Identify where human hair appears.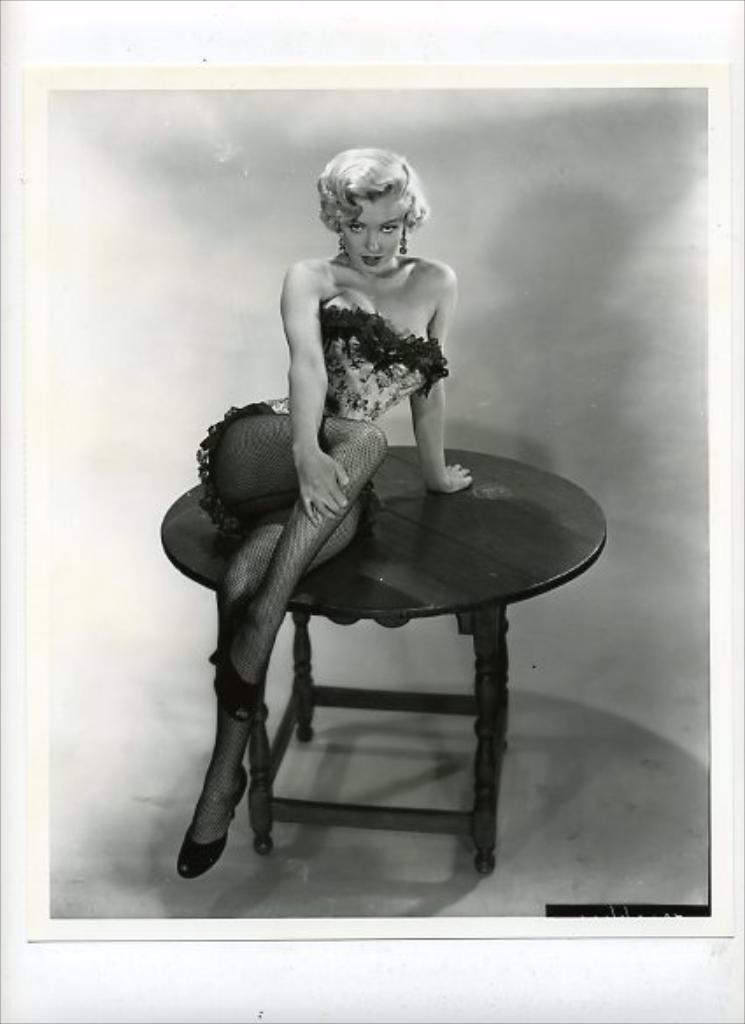
Appears at {"x1": 323, "y1": 137, "x2": 426, "y2": 244}.
